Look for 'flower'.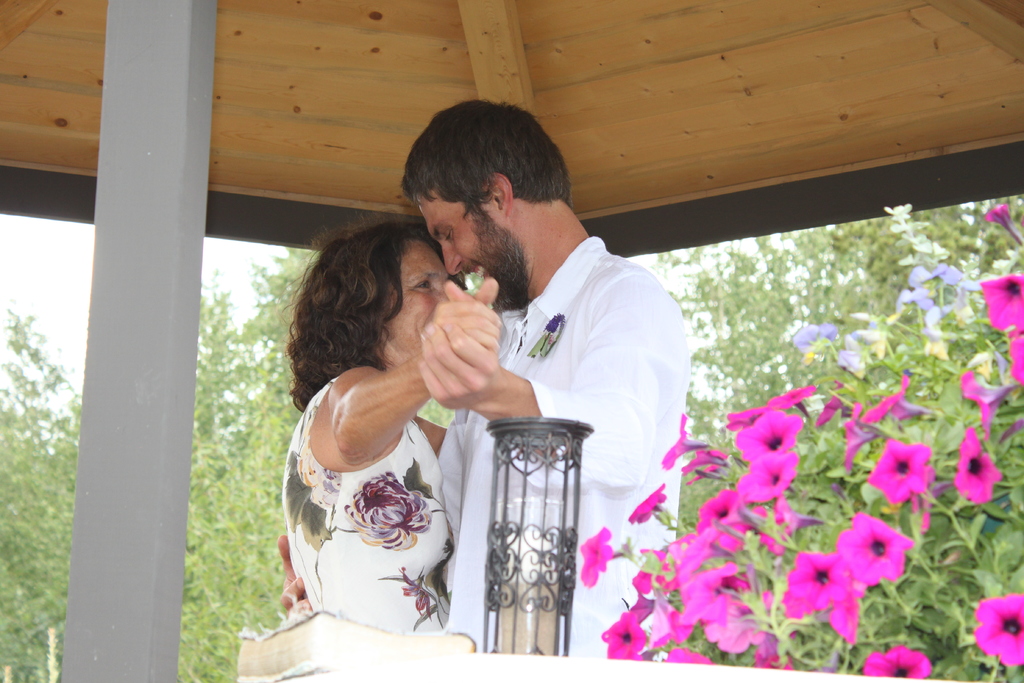
Found: x1=766, y1=382, x2=819, y2=406.
